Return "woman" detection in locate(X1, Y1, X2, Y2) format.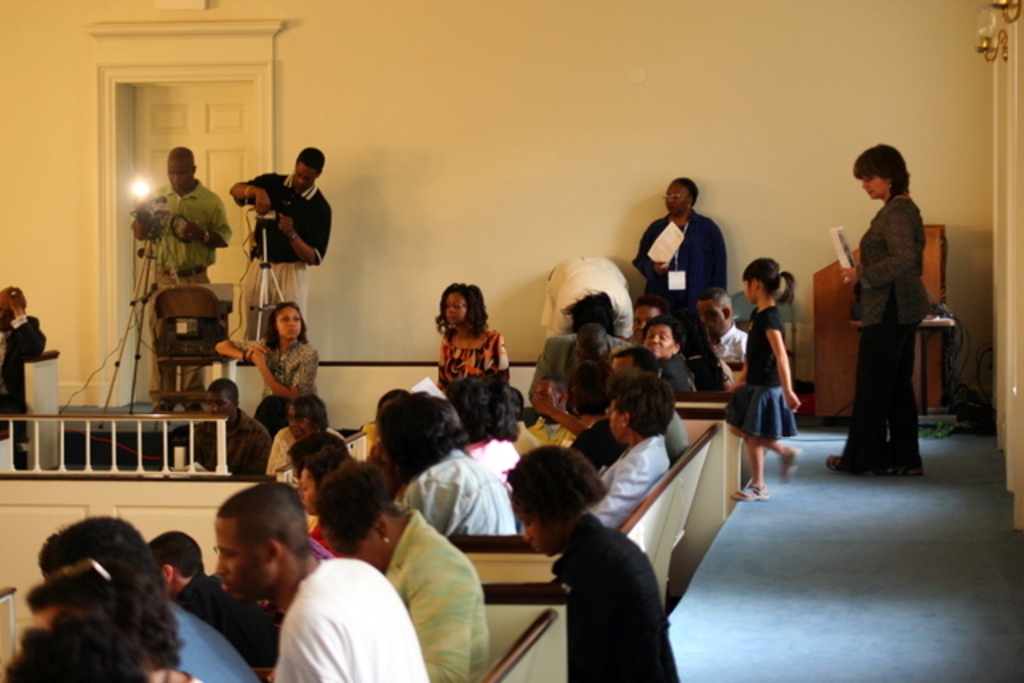
locate(214, 304, 323, 443).
